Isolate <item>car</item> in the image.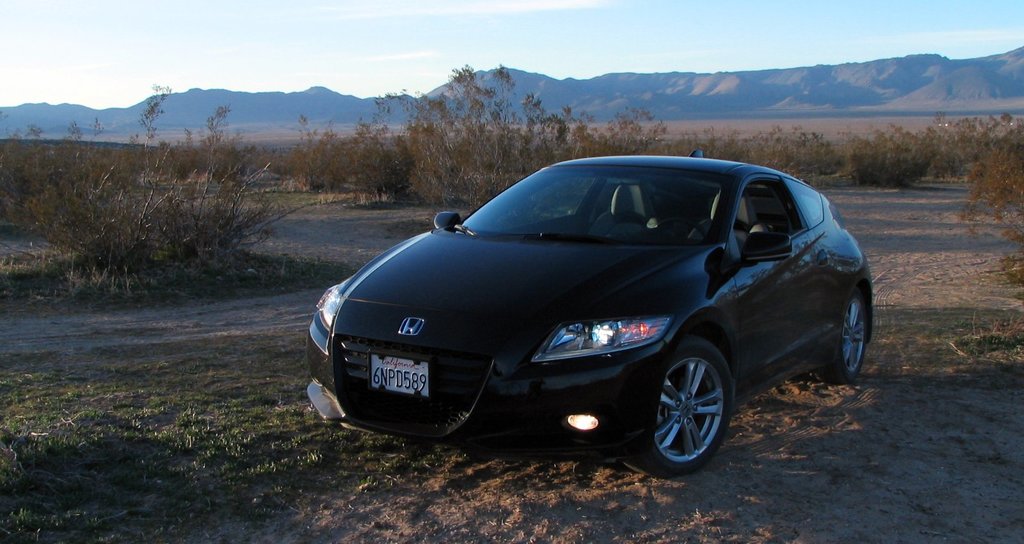
Isolated region: {"x1": 297, "y1": 142, "x2": 874, "y2": 481}.
